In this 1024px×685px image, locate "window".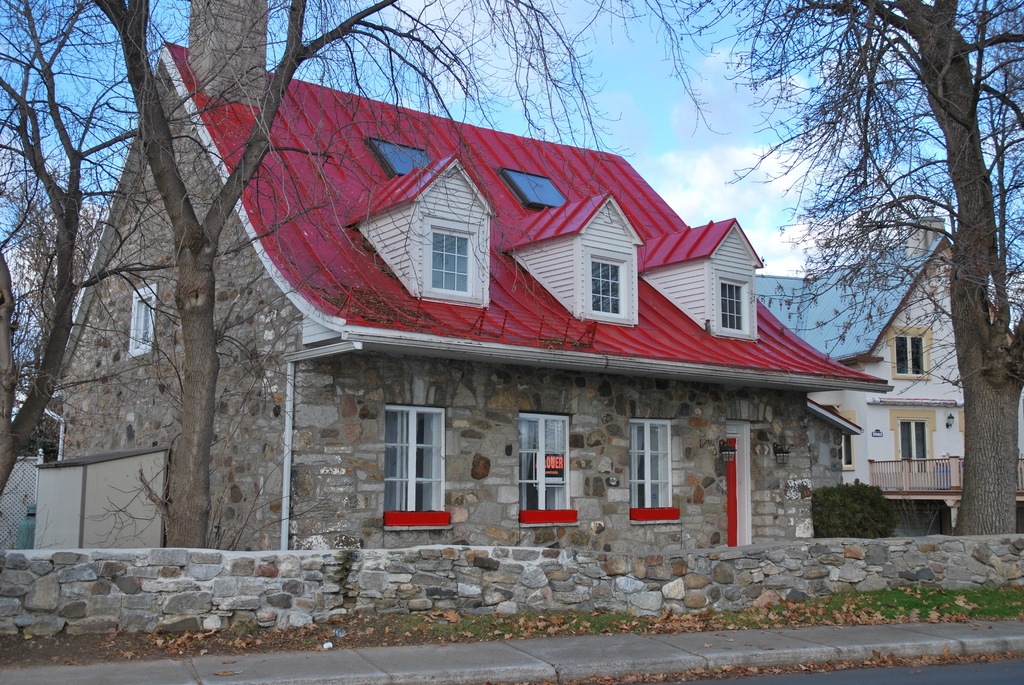
Bounding box: 891 329 929 382.
